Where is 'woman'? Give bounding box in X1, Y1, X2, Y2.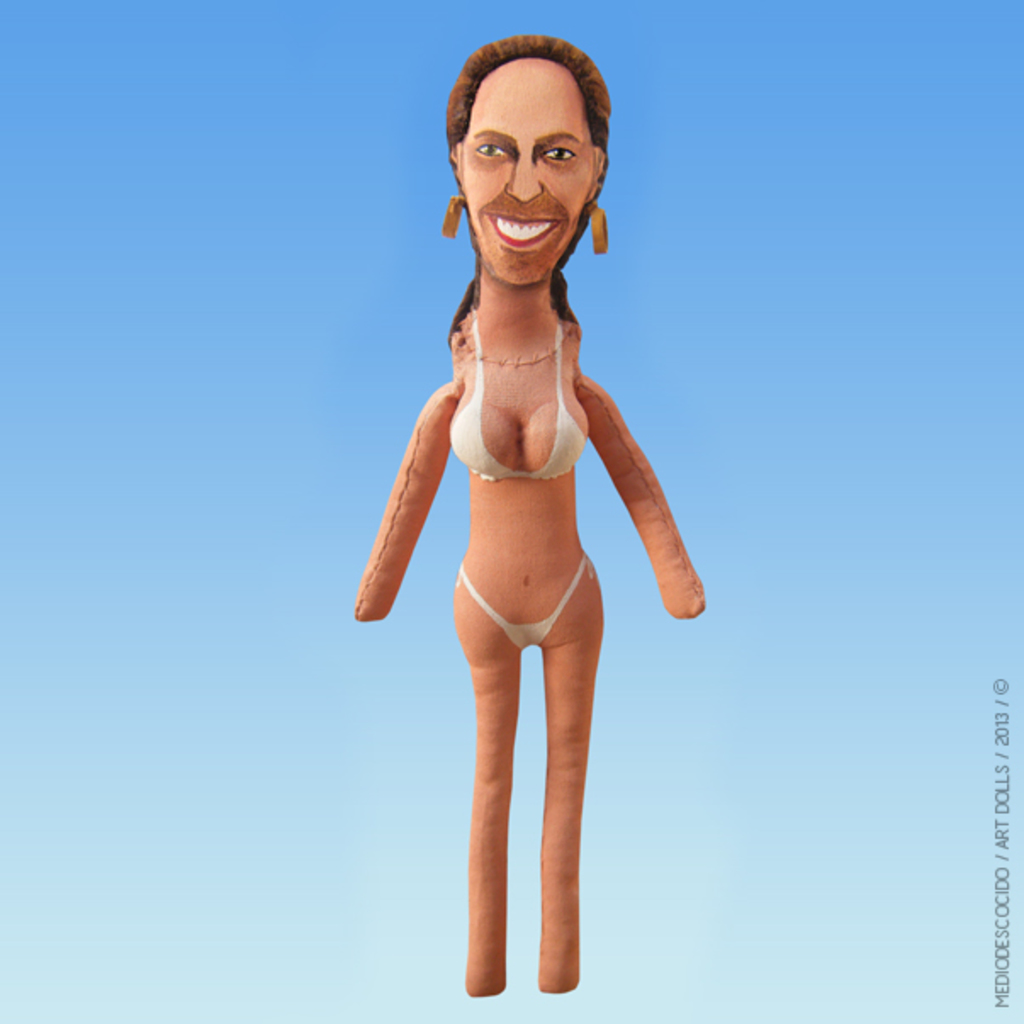
350, 25, 696, 999.
